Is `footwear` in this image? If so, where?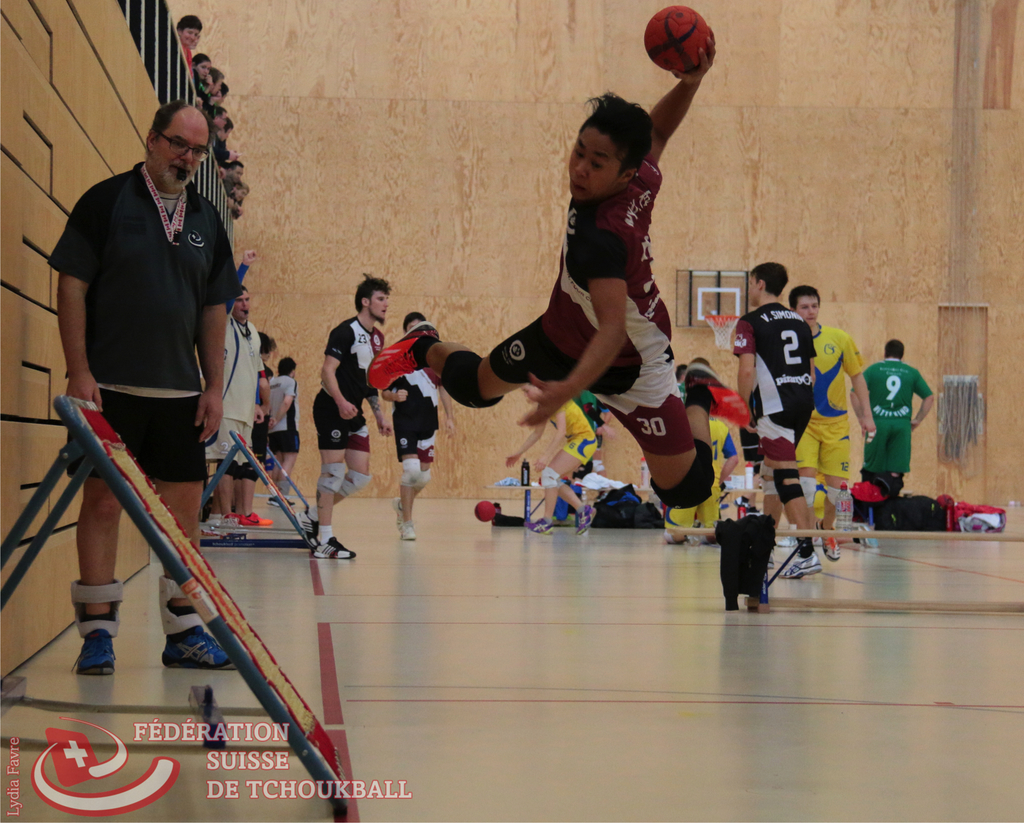
Yes, at Rect(577, 509, 595, 537).
